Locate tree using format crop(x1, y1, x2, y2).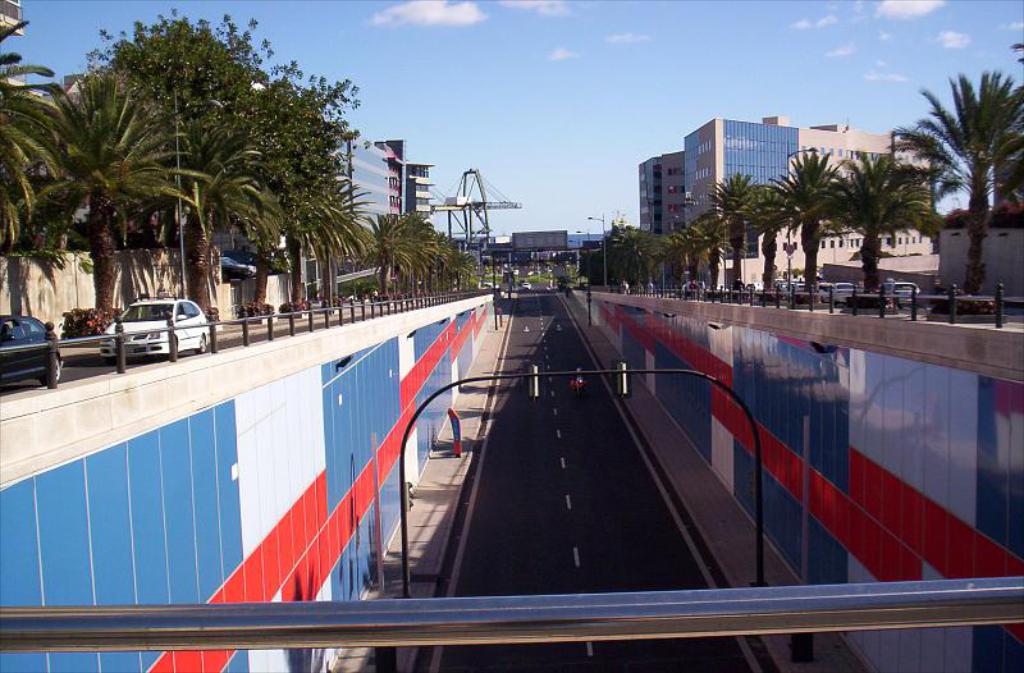
crop(909, 58, 1015, 269).
